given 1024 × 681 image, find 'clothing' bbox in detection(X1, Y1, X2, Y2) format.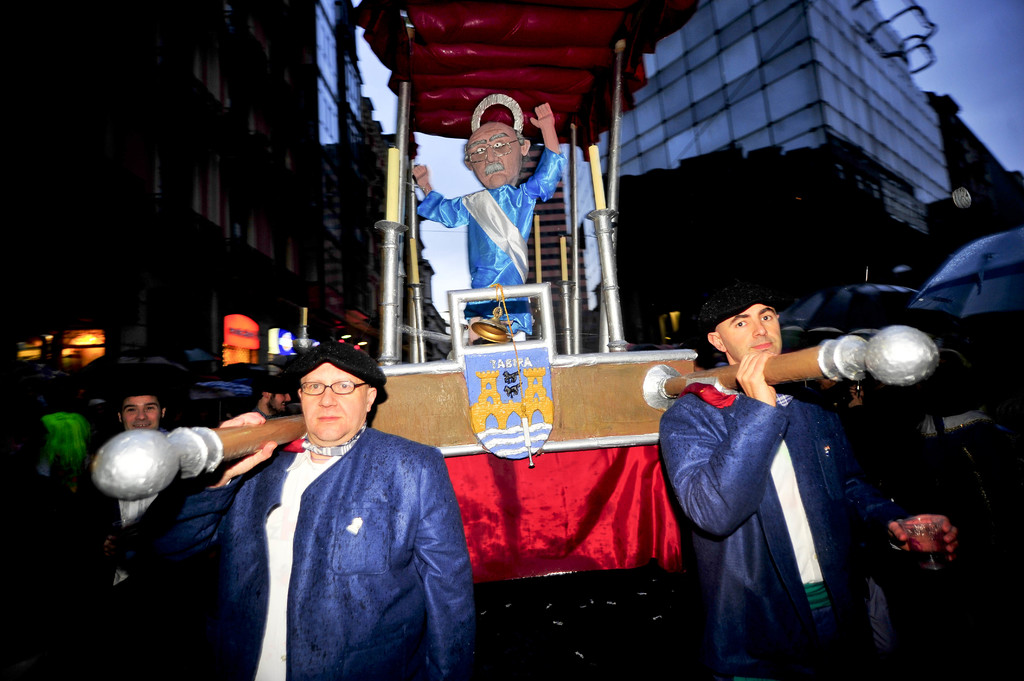
detection(659, 376, 897, 680).
